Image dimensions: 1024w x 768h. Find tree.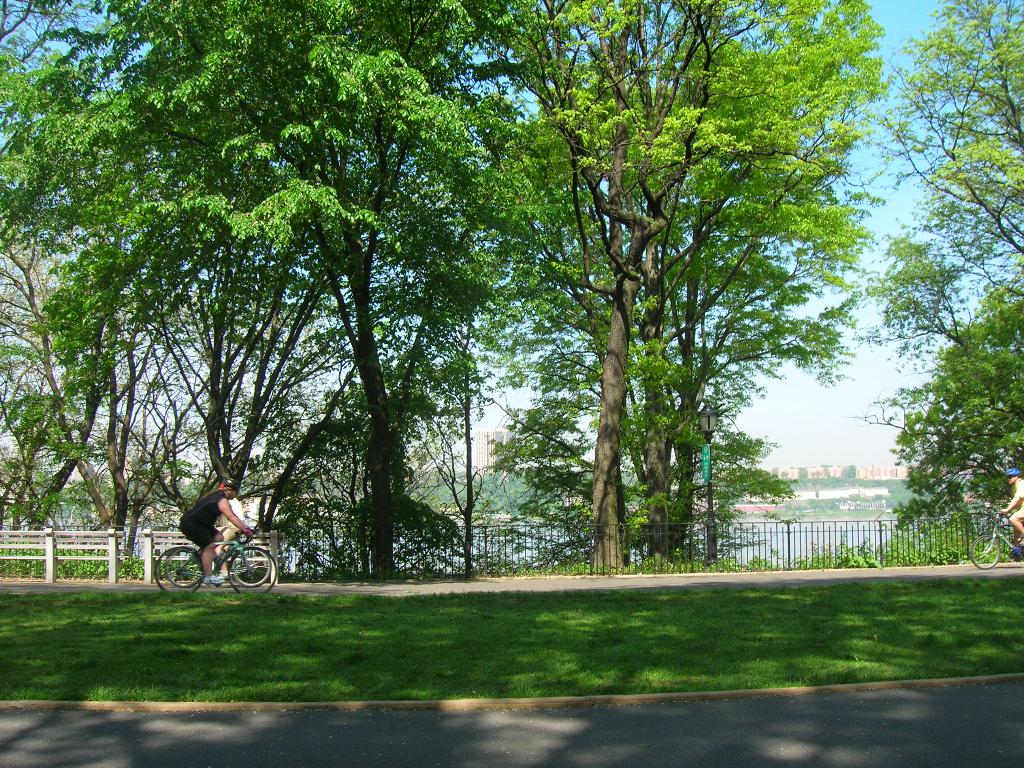
(893,0,1023,569).
